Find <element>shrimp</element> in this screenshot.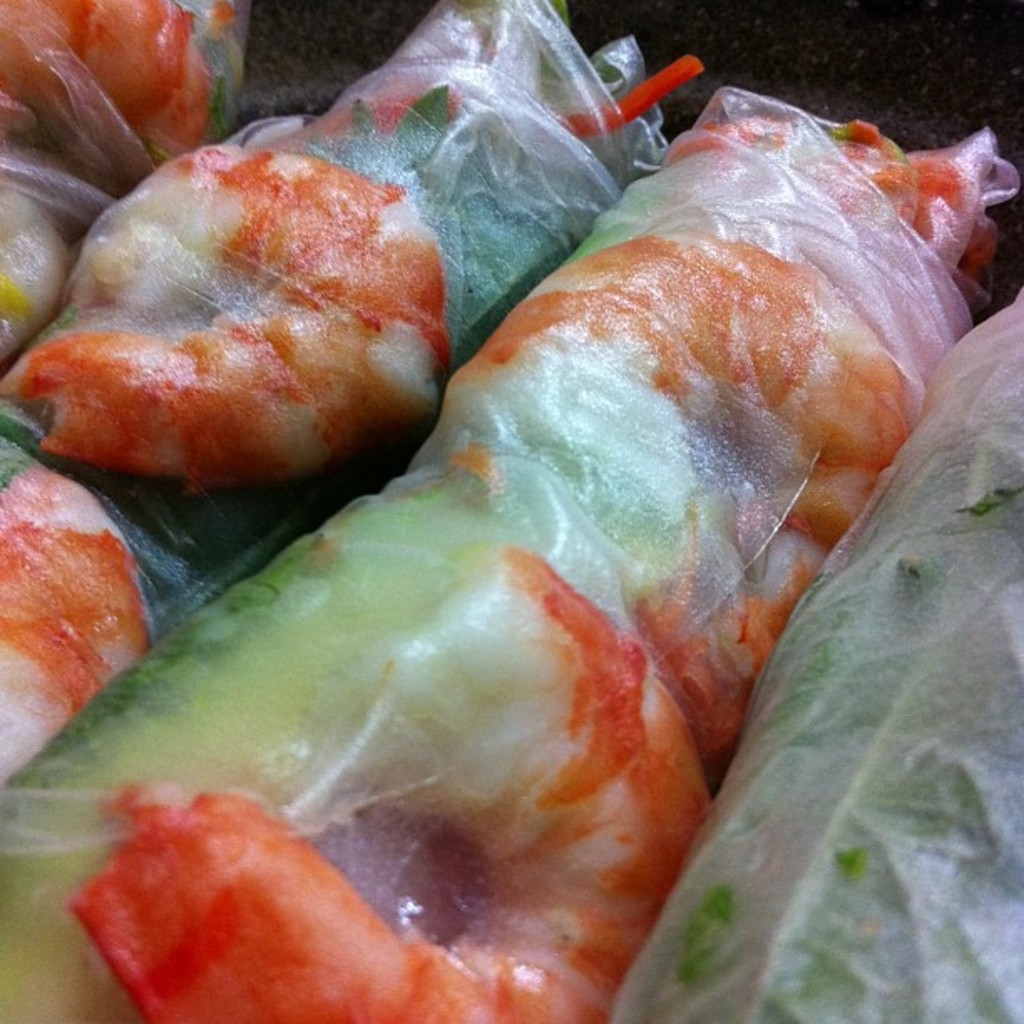
The bounding box for <element>shrimp</element> is 442 228 910 745.
